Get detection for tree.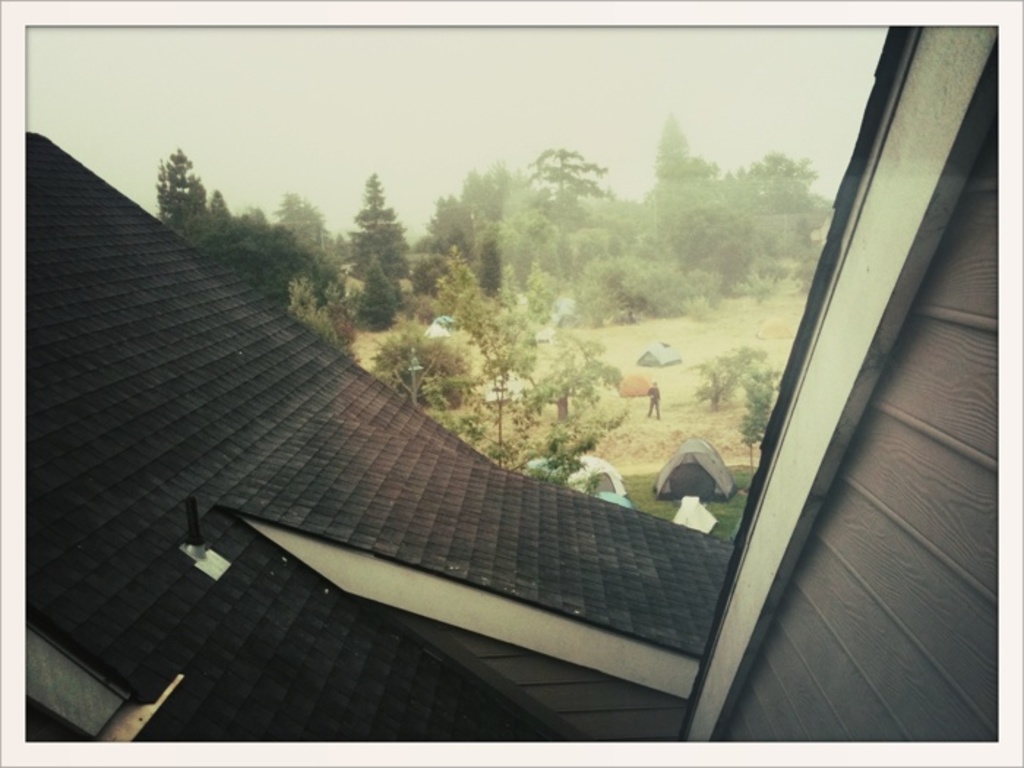
Detection: (left=360, top=256, right=396, bottom=326).
